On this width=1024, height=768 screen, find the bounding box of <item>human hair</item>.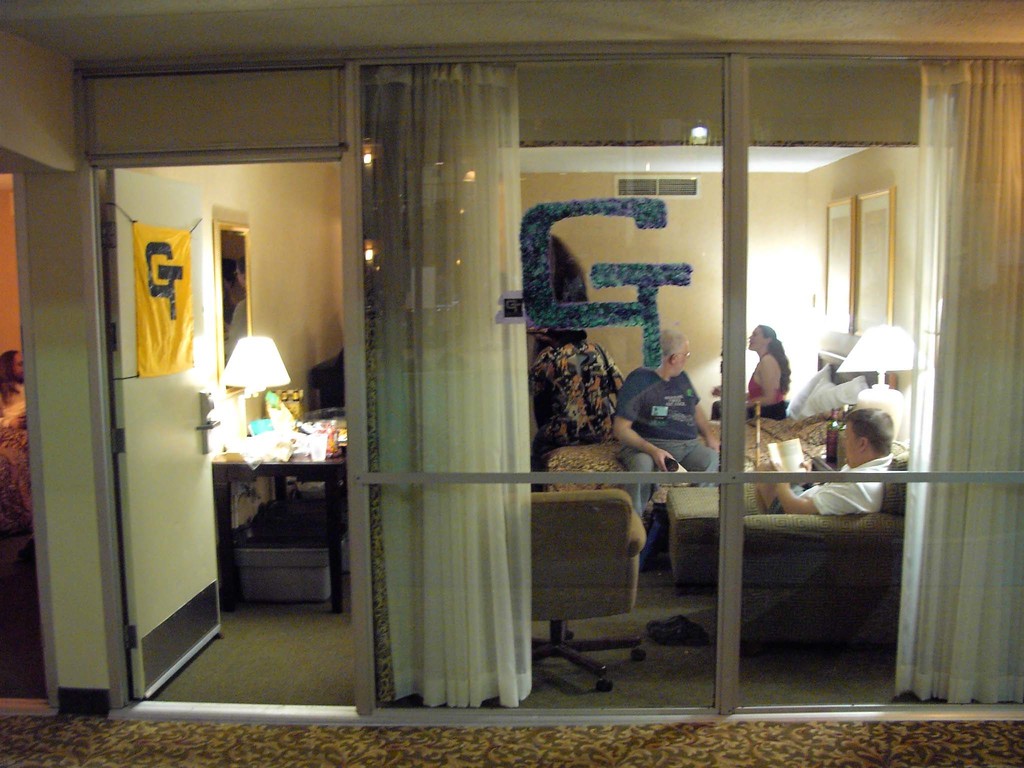
Bounding box: bbox=[0, 349, 25, 410].
